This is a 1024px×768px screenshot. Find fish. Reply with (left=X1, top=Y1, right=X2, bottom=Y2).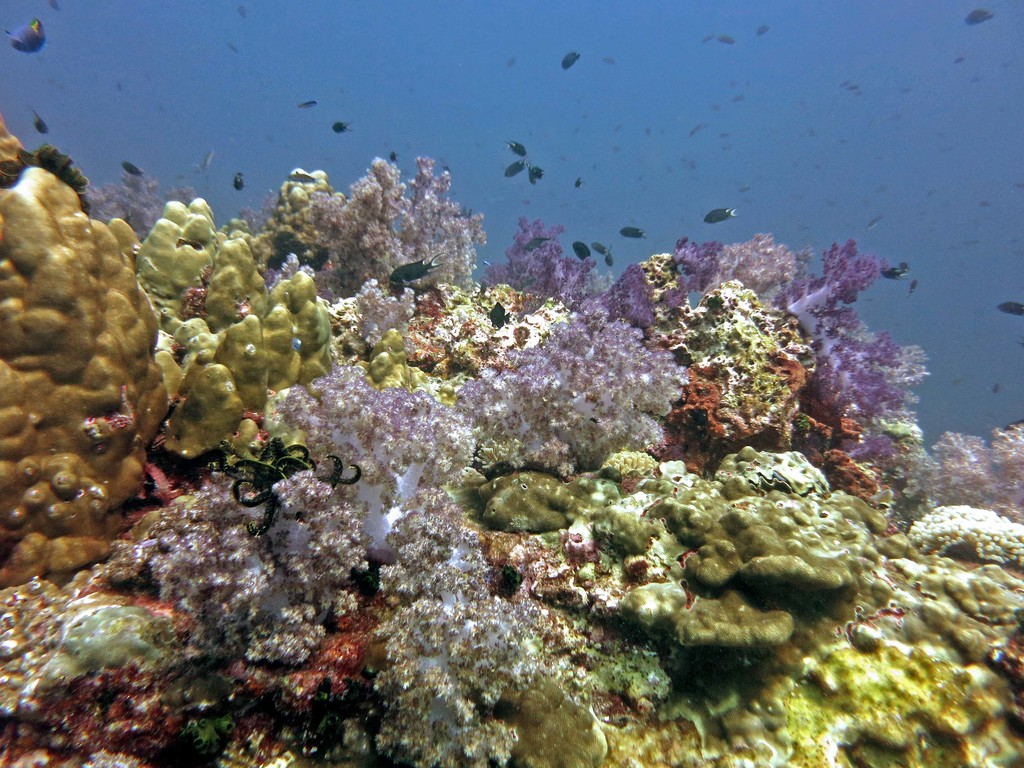
(left=504, top=157, right=529, bottom=177).
